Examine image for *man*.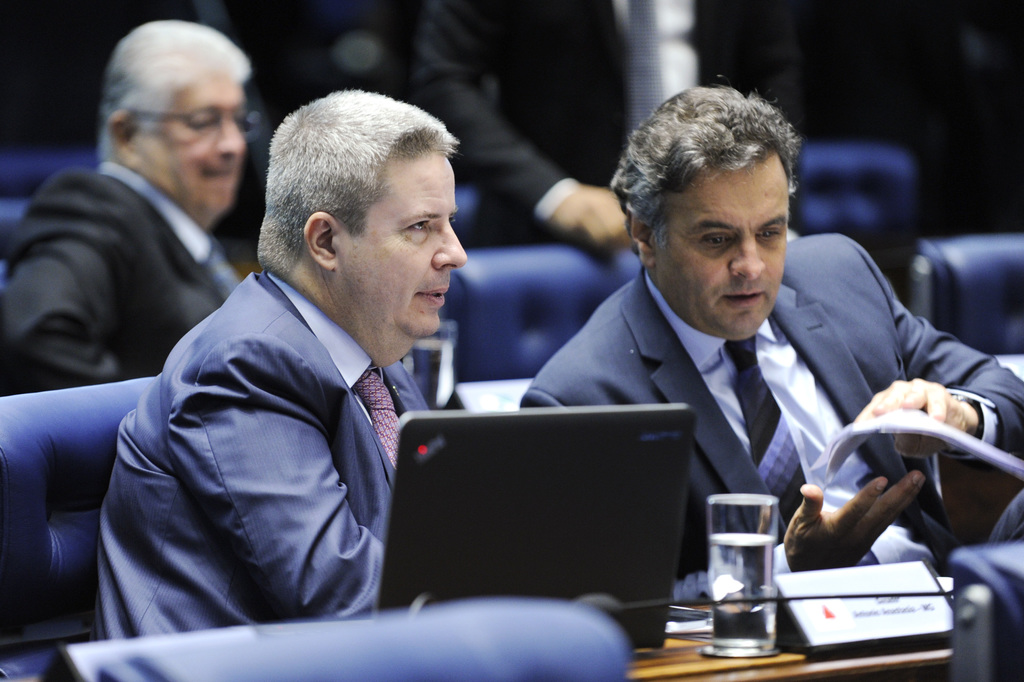
Examination result: x1=0 y1=19 x2=247 y2=389.
